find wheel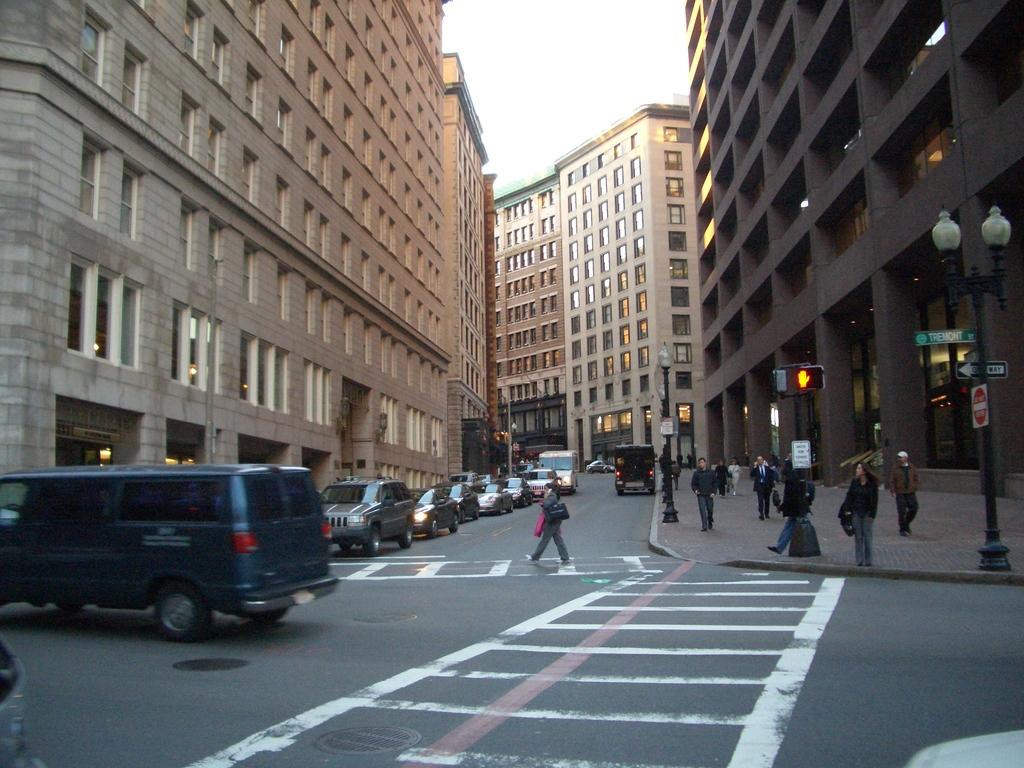
(123, 588, 204, 648)
